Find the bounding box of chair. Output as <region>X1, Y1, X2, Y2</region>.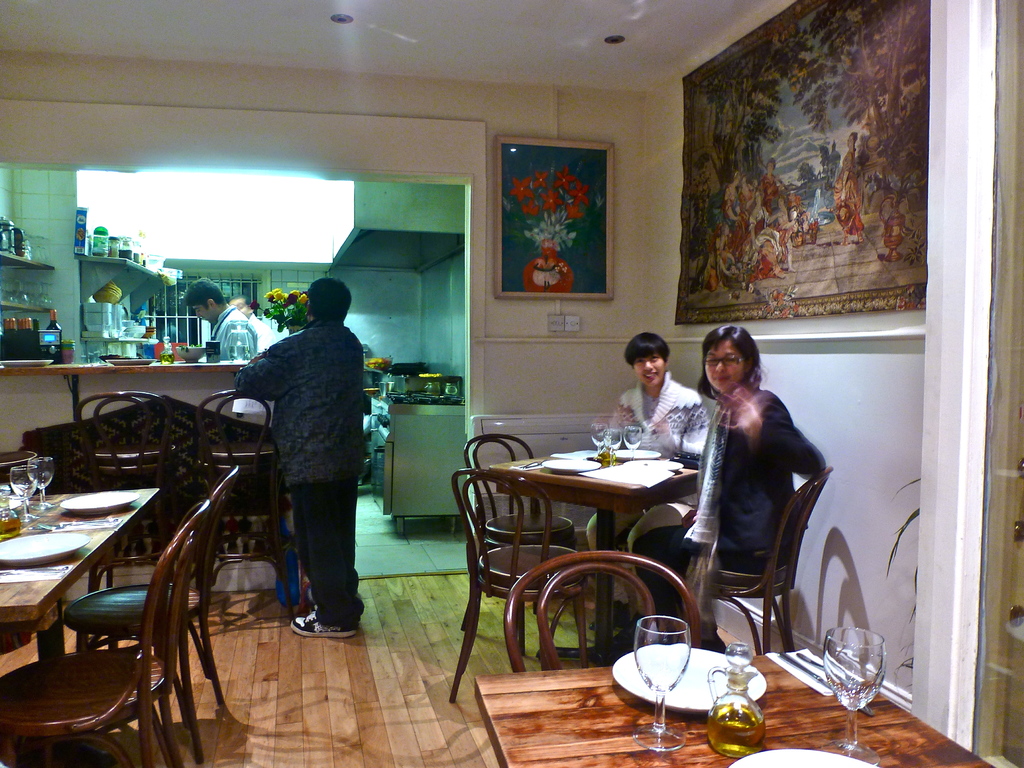
<region>501, 542, 708, 674</region>.
